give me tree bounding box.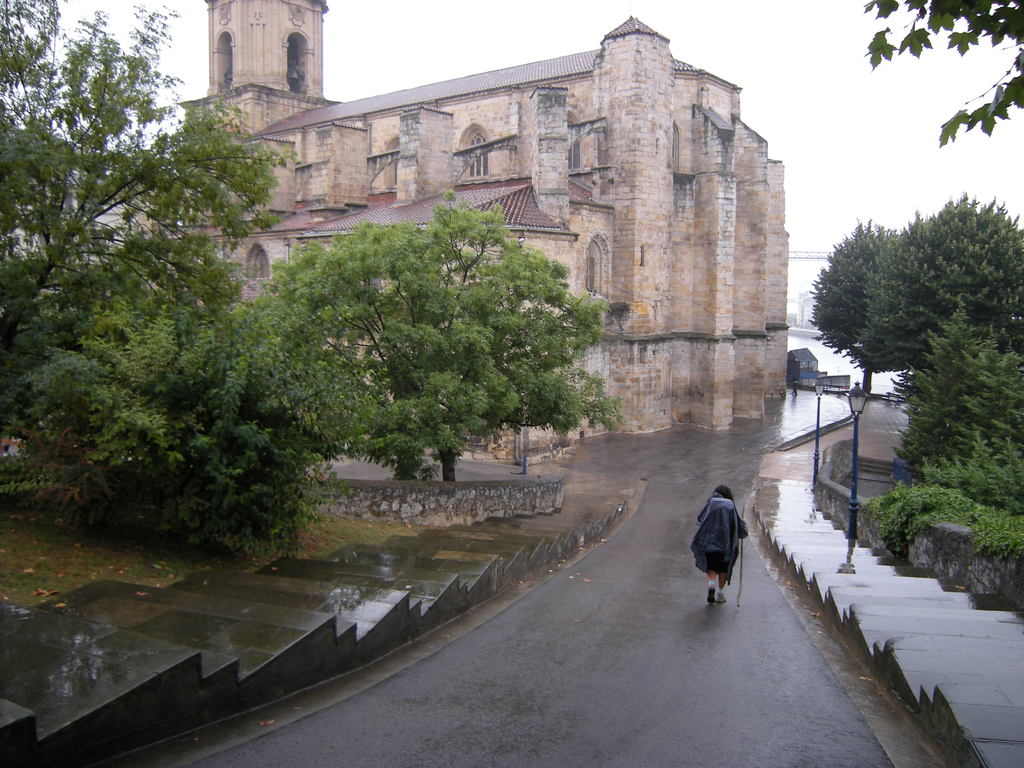
left=863, top=0, right=1022, bottom=147.
